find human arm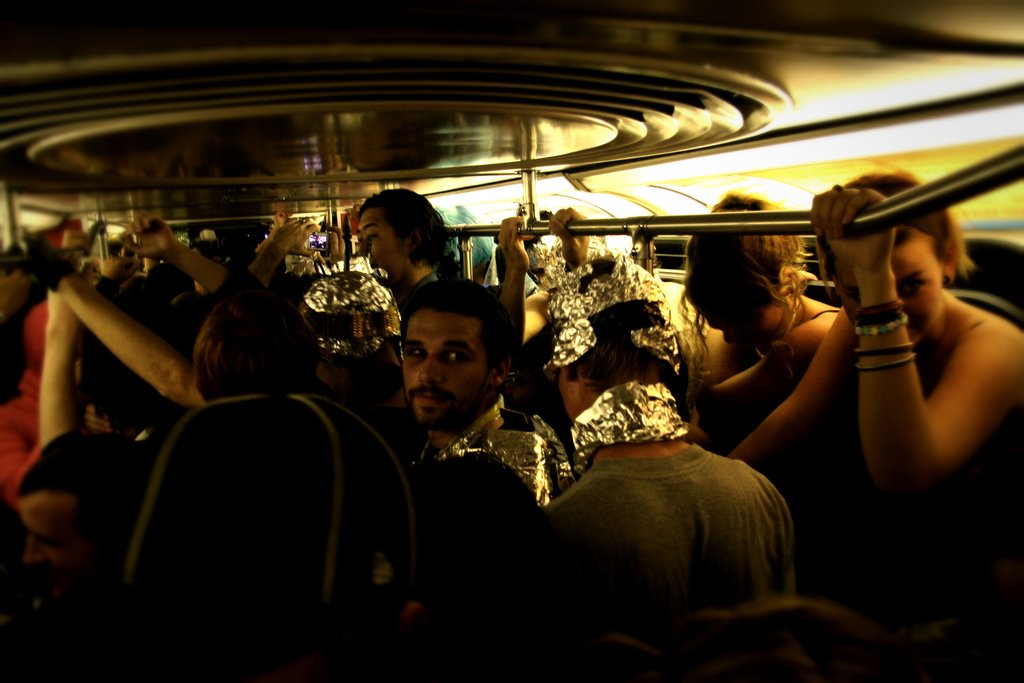
locate(13, 229, 194, 407)
